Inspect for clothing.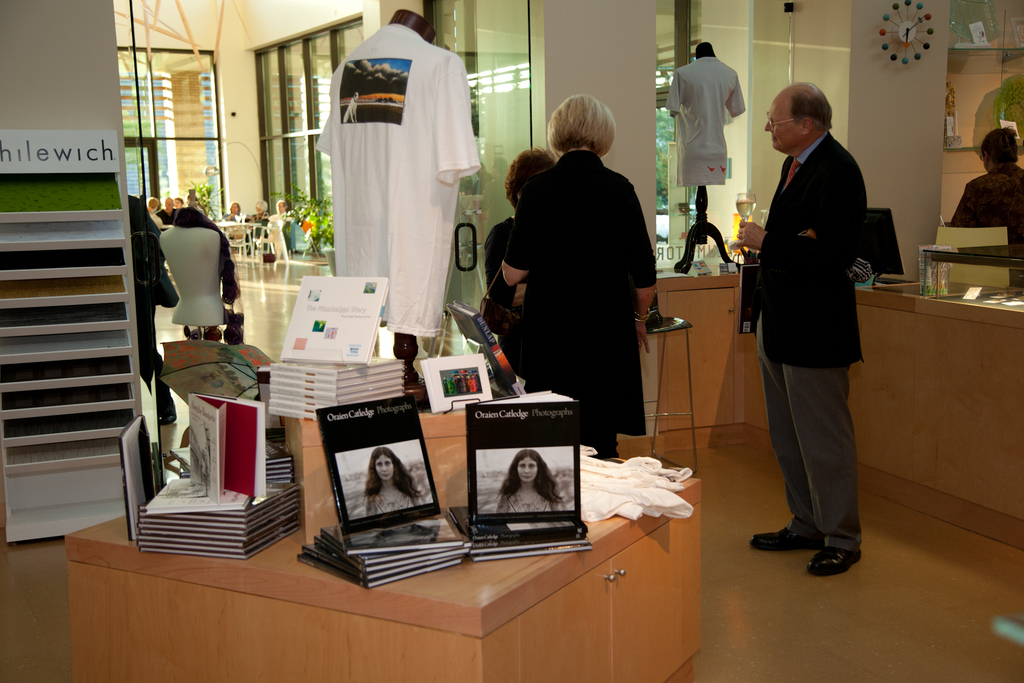
Inspection: <box>947,163,1023,256</box>.
